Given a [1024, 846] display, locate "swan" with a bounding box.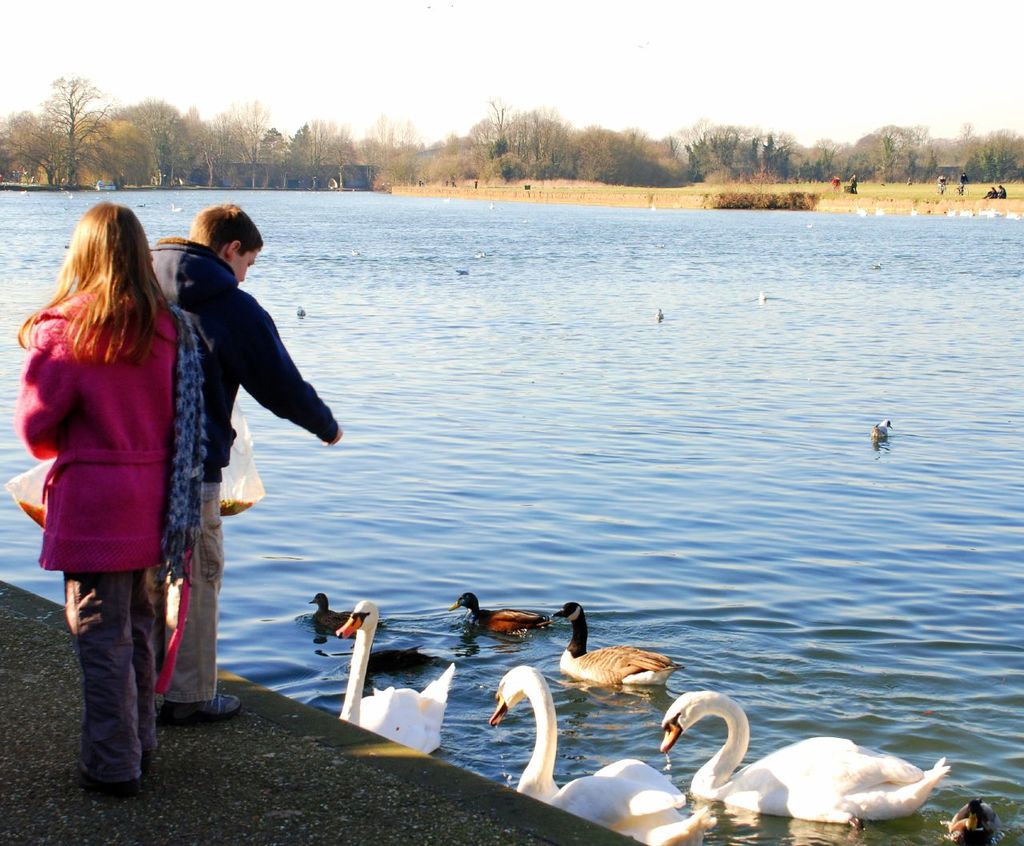
Located: locate(550, 602, 671, 685).
